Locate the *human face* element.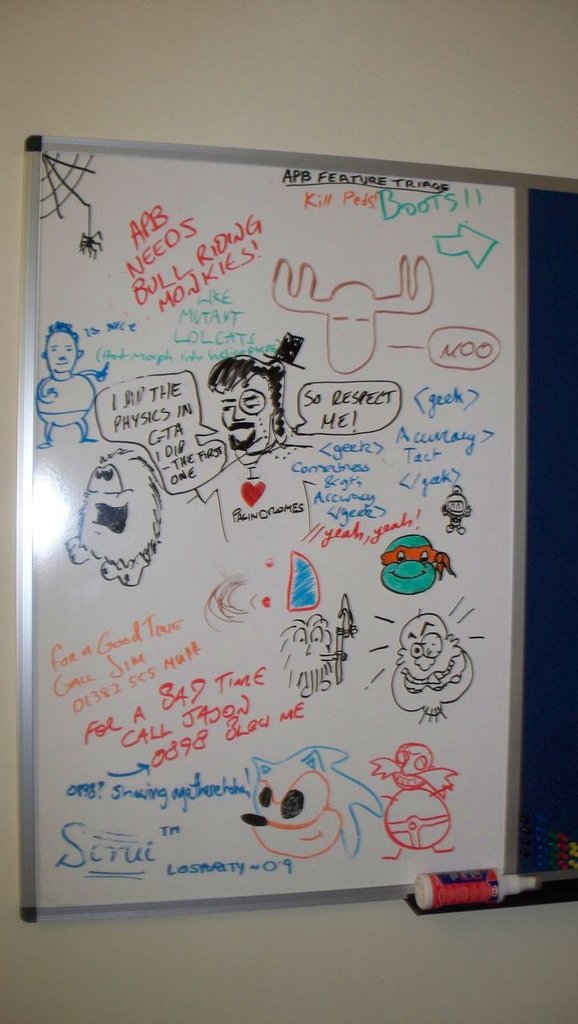
Element bbox: l=46, t=330, r=76, b=371.
